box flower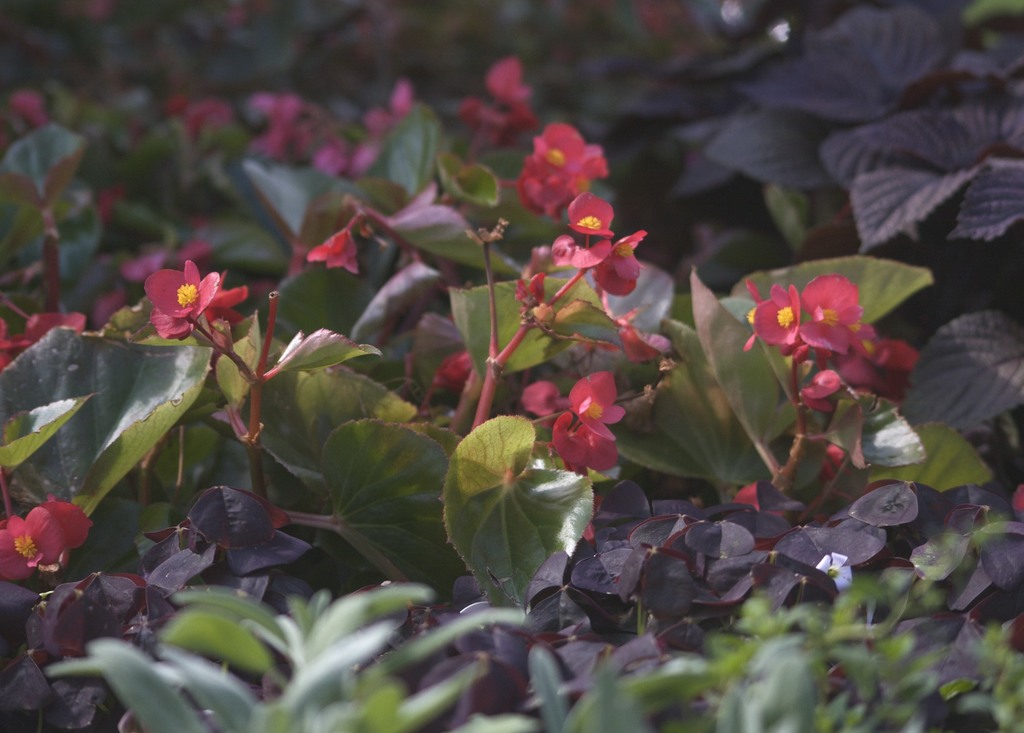
[6,301,104,372]
